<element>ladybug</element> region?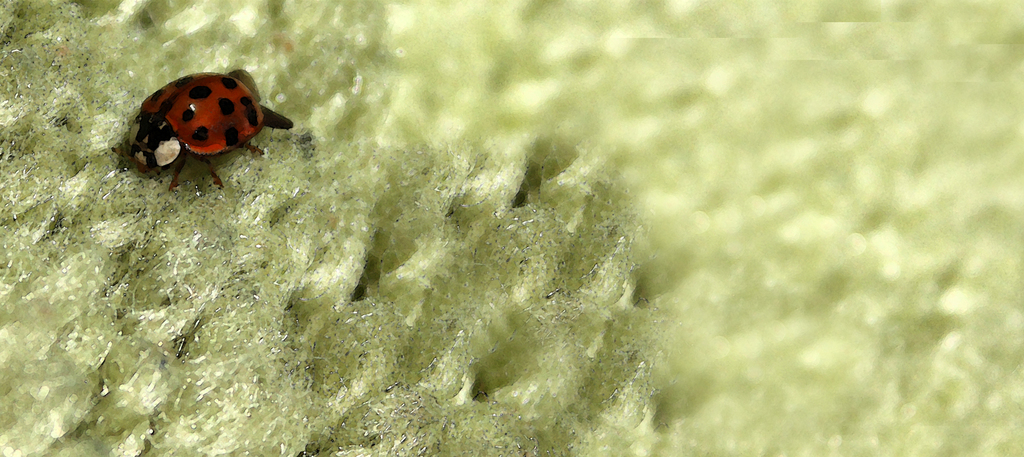
bbox=(111, 67, 292, 194)
